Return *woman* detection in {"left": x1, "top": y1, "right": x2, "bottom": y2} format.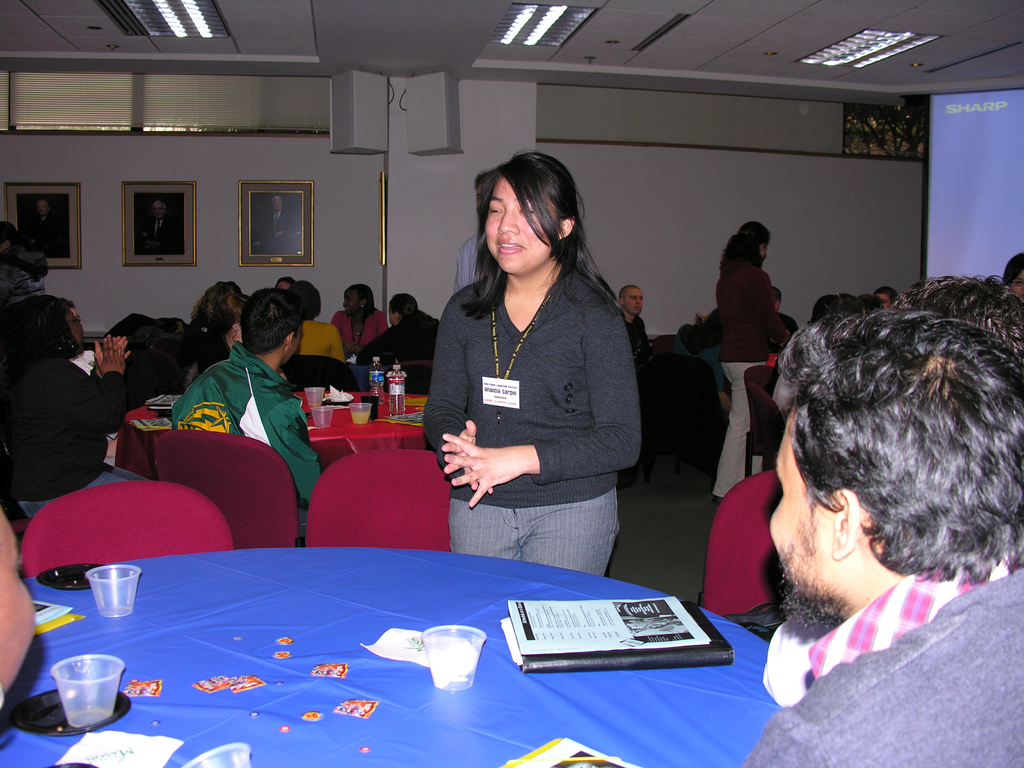
{"left": 328, "top": 284, "right": 392, "bottom": 356}.
